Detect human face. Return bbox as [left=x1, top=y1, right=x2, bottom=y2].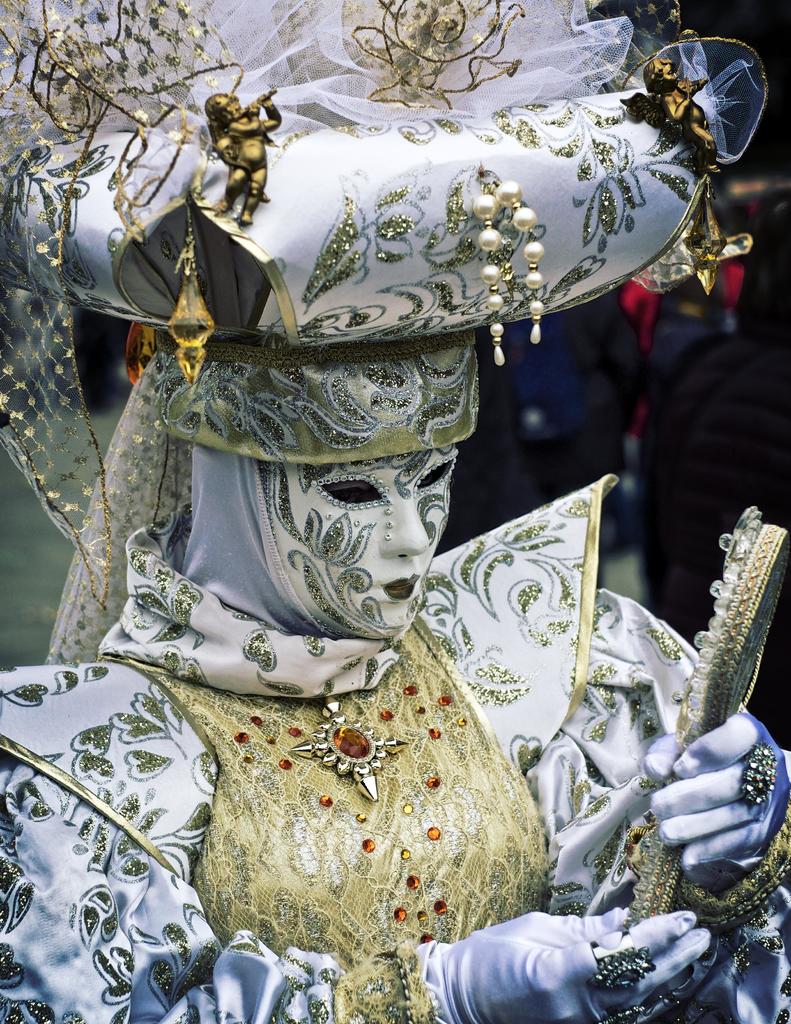
[left=252, top=454, right=461, bottom=646].
